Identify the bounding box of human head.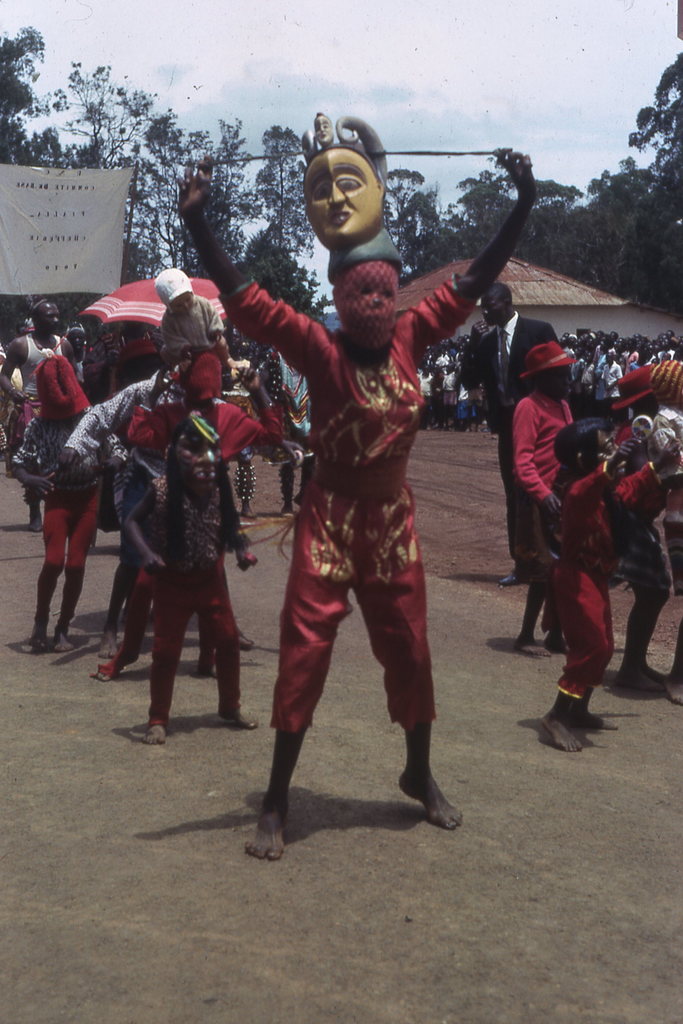
{"left": 262, "top": 358, "right": 290, "bottom": 393}.
